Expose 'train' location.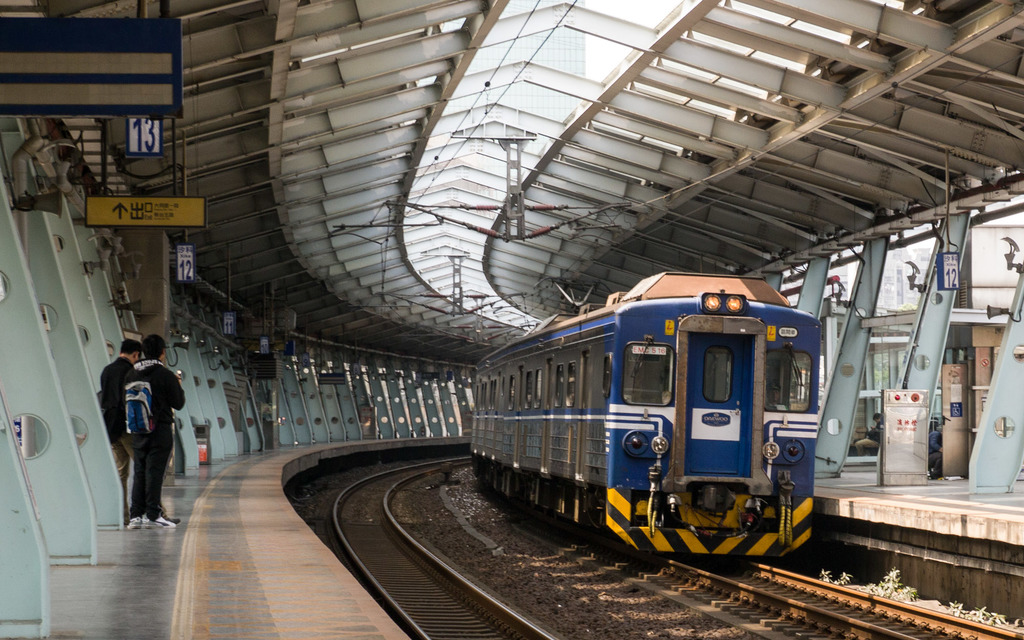
Exposed at 469:262:817:565.
